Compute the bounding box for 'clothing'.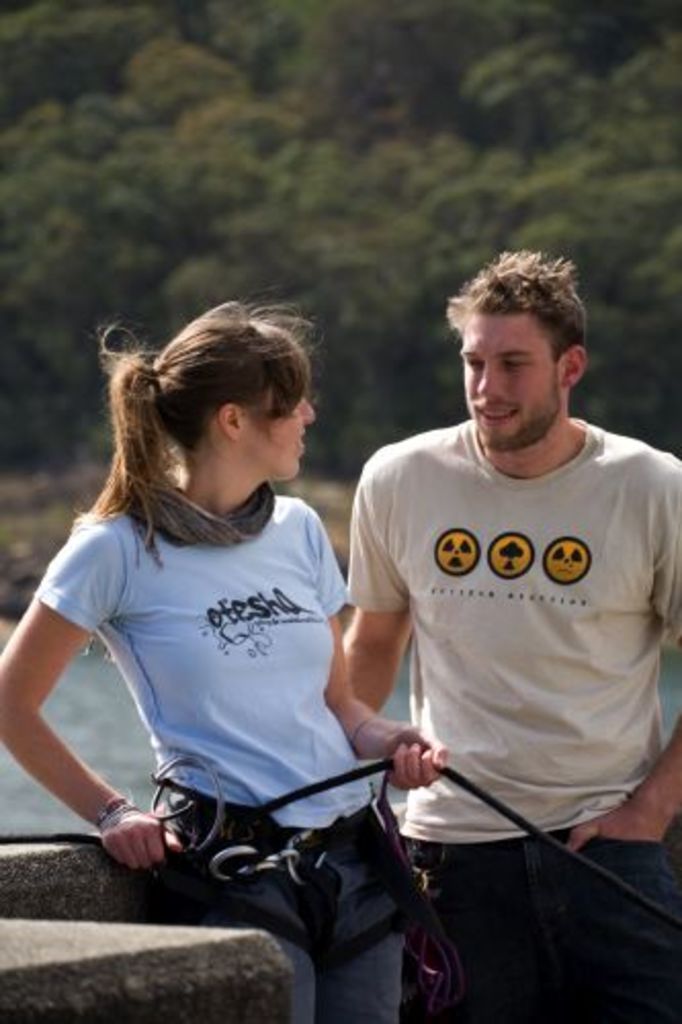
BBox(6, 426, 268, 866).
